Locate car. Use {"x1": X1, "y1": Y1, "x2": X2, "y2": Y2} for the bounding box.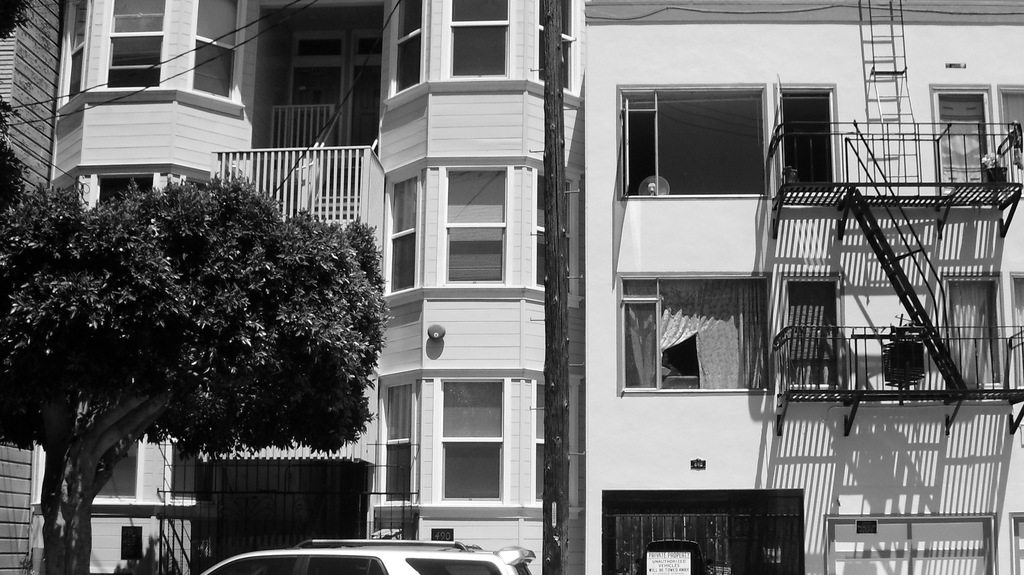
{"x1": 198, "y1": 535, "x2": 534, "y2": 574}.
